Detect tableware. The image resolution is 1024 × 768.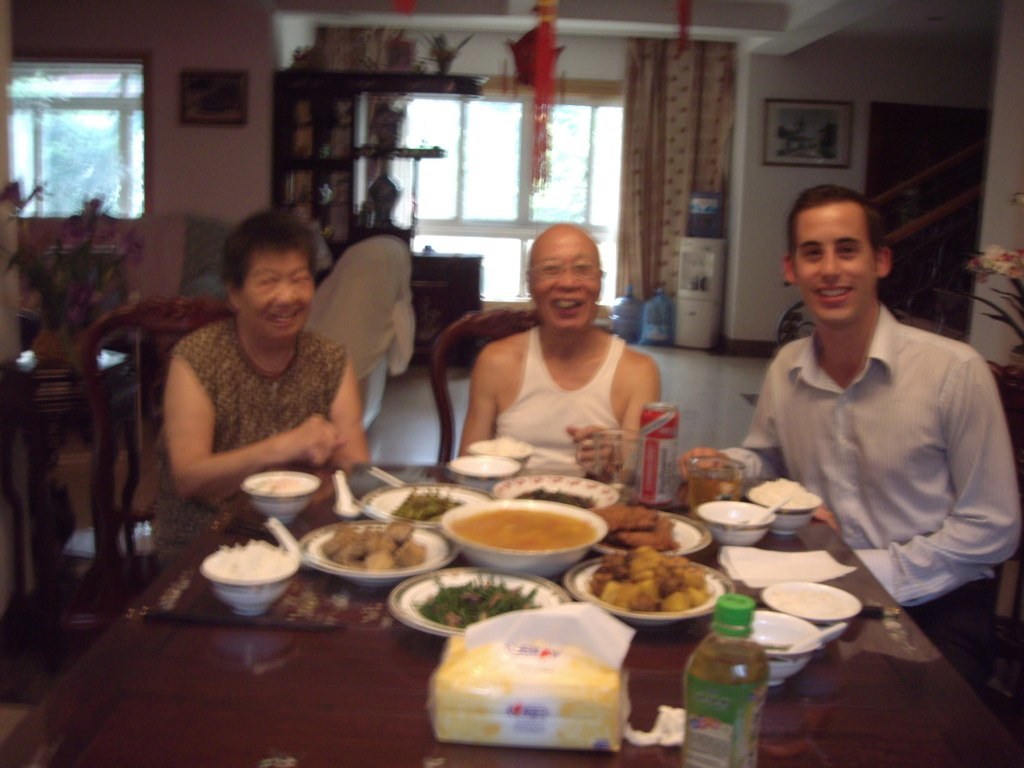
[761, 579, 867, 625].
